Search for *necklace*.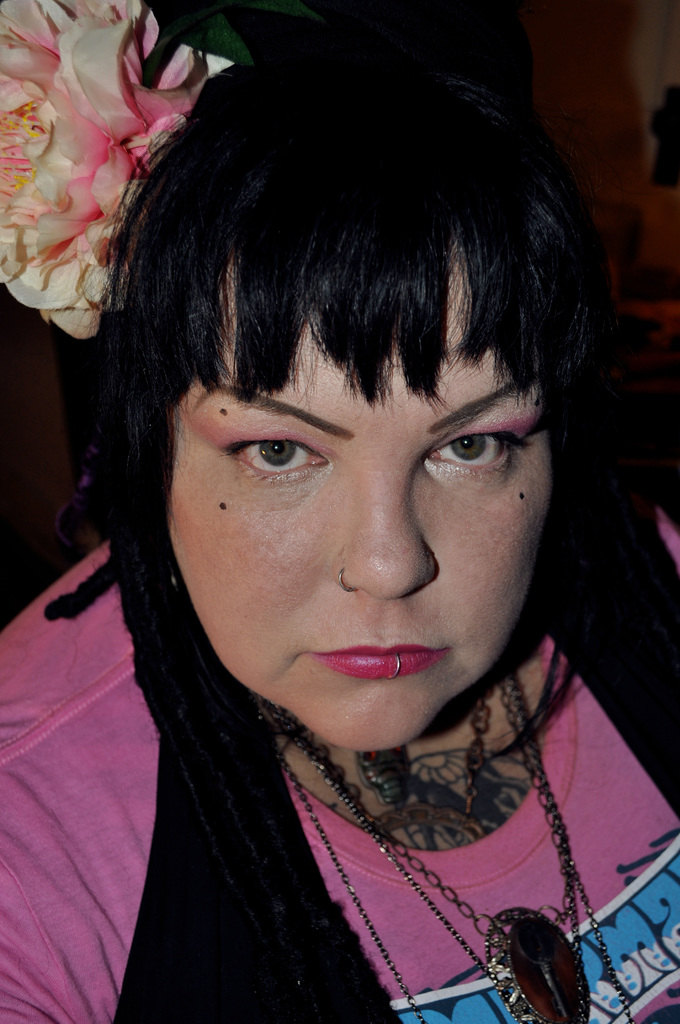
Found at crop(270, 661, 563, 977).
